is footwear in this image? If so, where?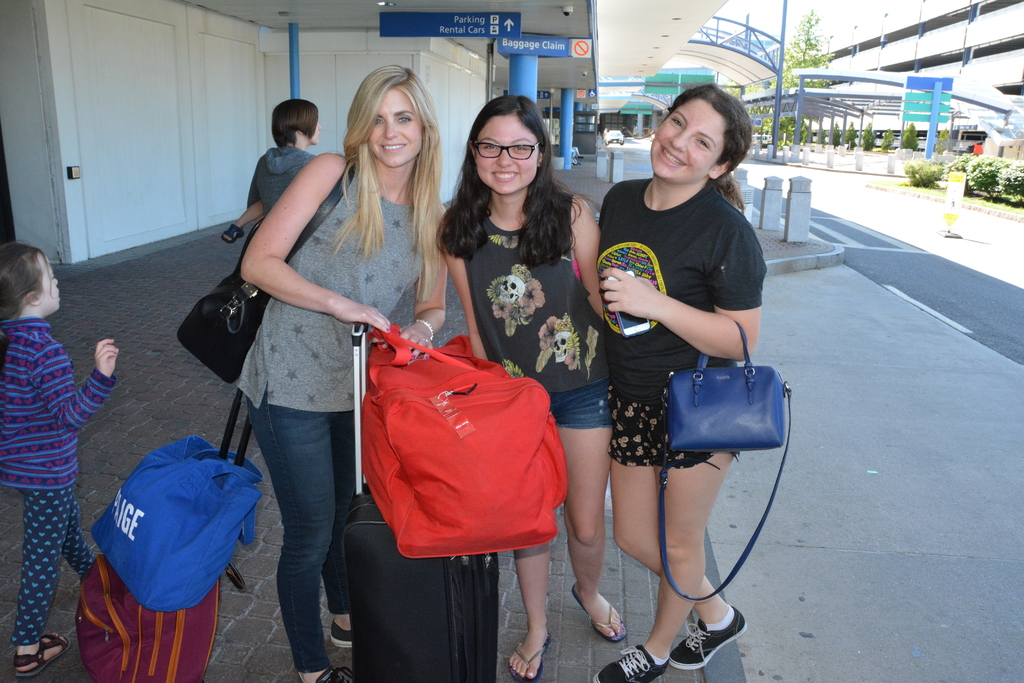
Yes, at (x1=504, y1=638, x2=554, y2=682).
